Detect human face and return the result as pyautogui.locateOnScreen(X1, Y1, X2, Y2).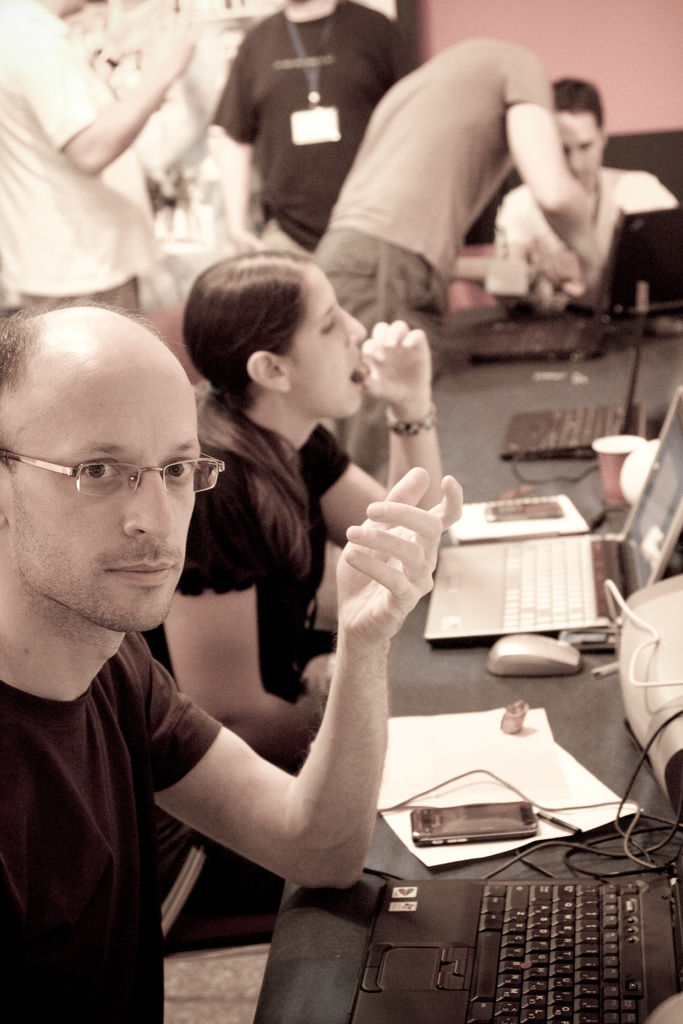
pyautogui.locateOnScreen(552, 106, 606, 188).
